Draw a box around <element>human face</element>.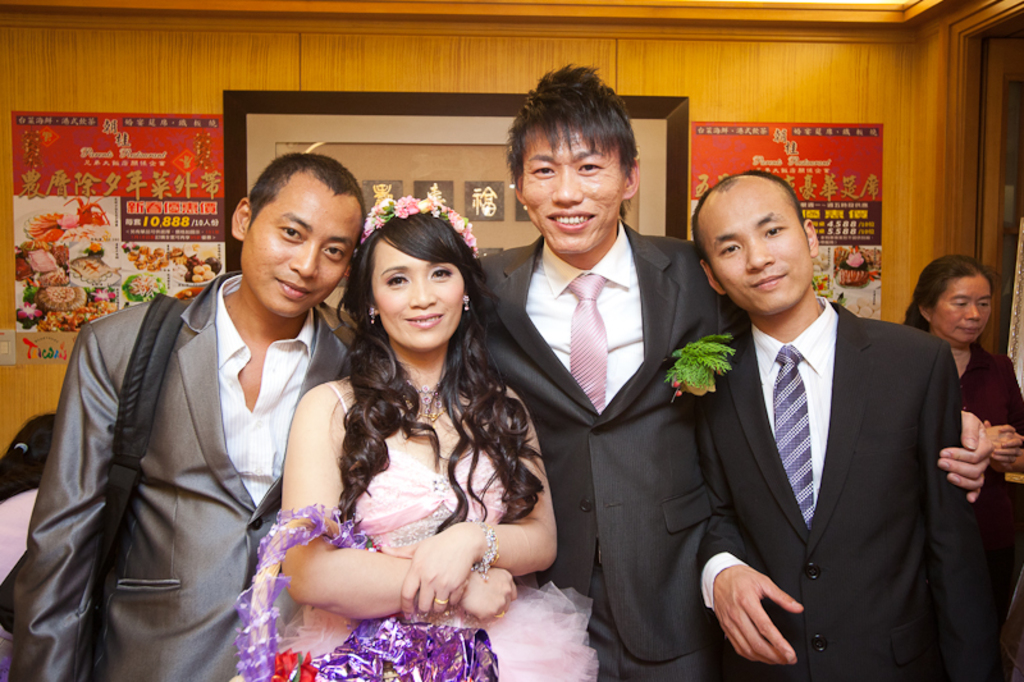
box=[521, 136, 626, 253].
